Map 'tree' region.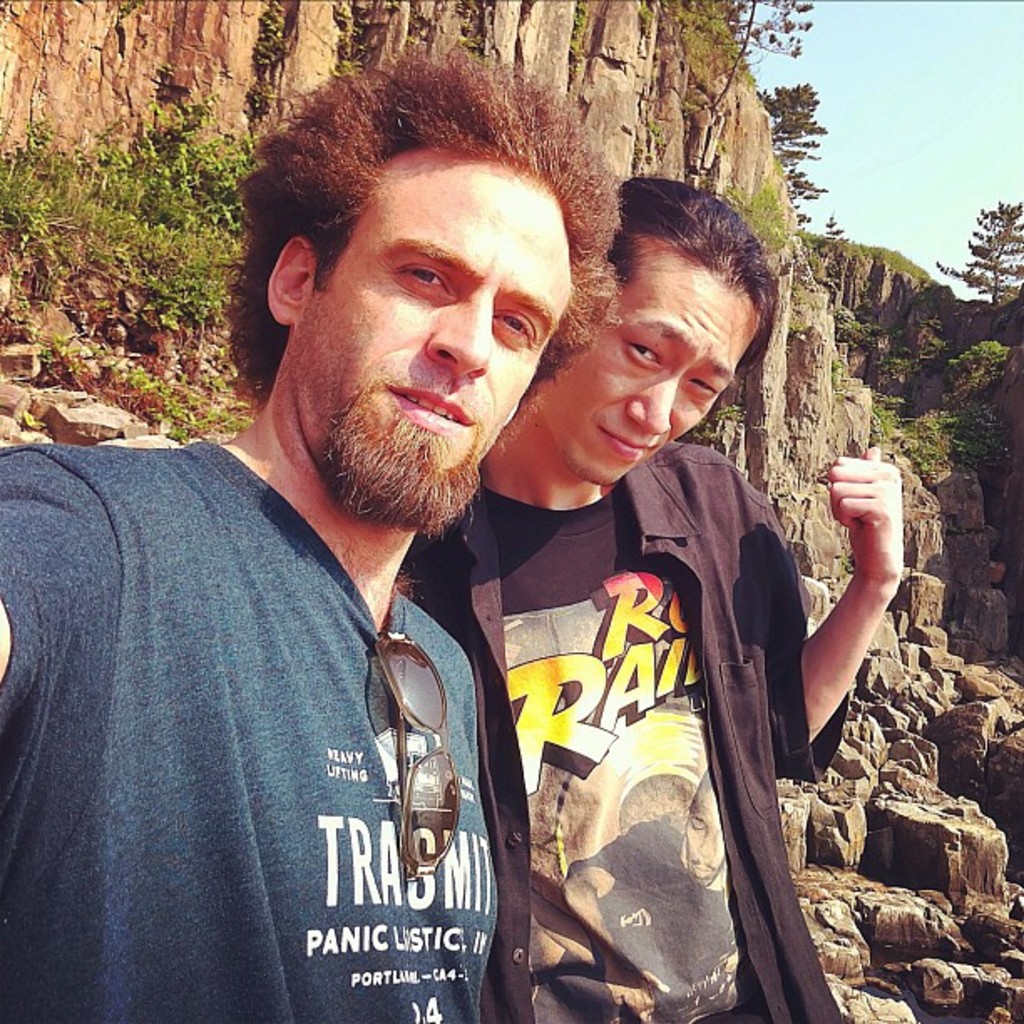
Mapped to x1=709 y1=0 x2=820 y2=107.
